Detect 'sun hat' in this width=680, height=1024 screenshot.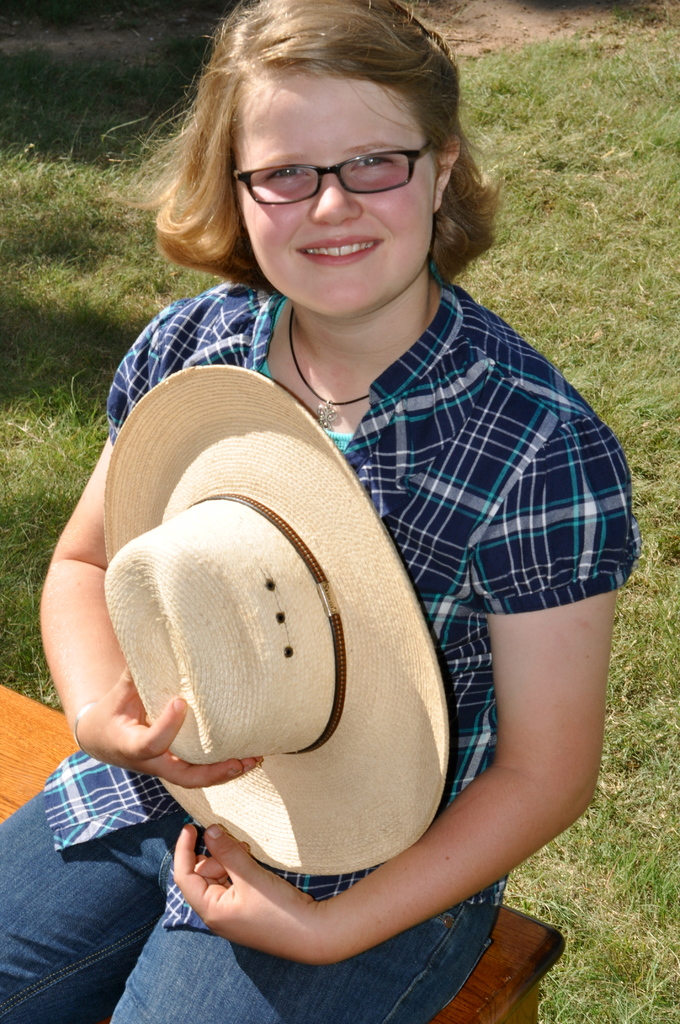
Detection: 101/371/448/883.
